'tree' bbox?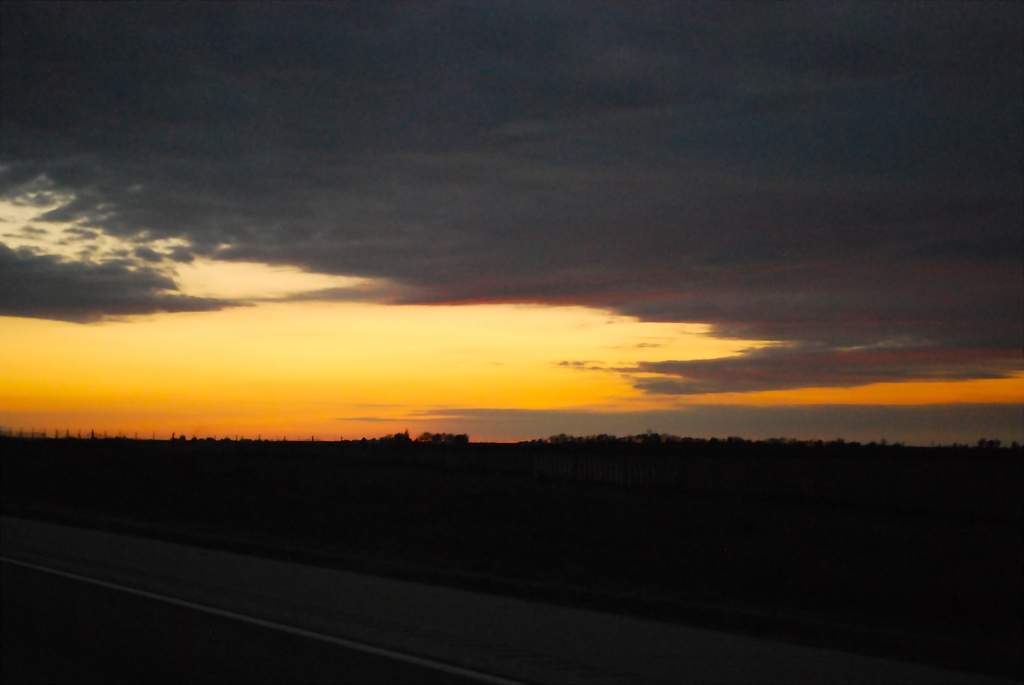
[x1=396, y1=429, x2=414, y2=445]
